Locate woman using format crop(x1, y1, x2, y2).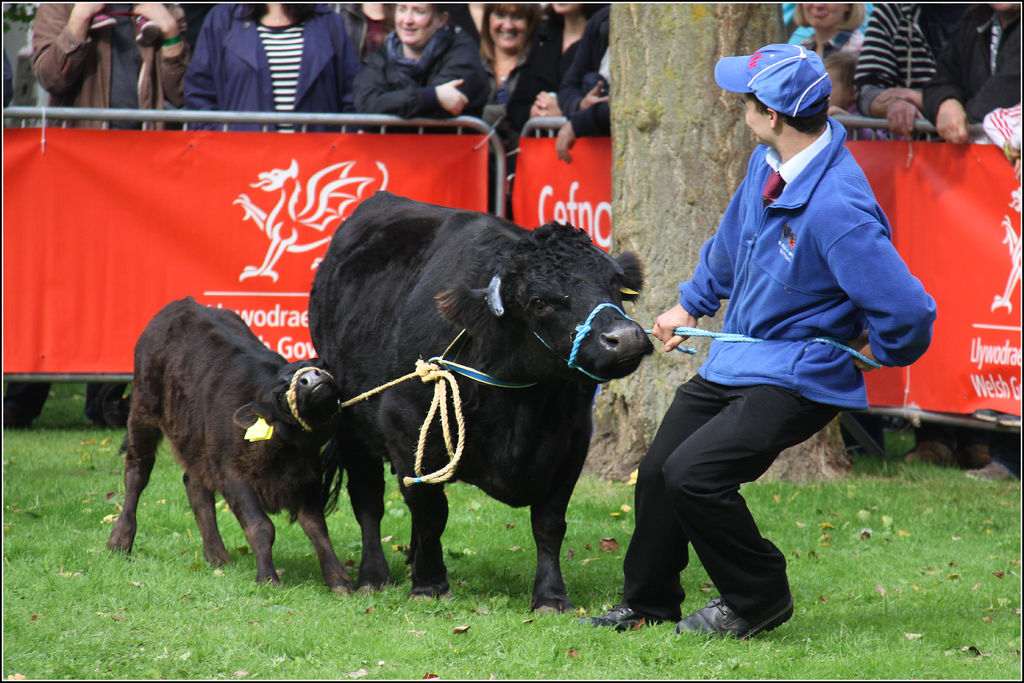
crop(353, 0, 480, 135).
